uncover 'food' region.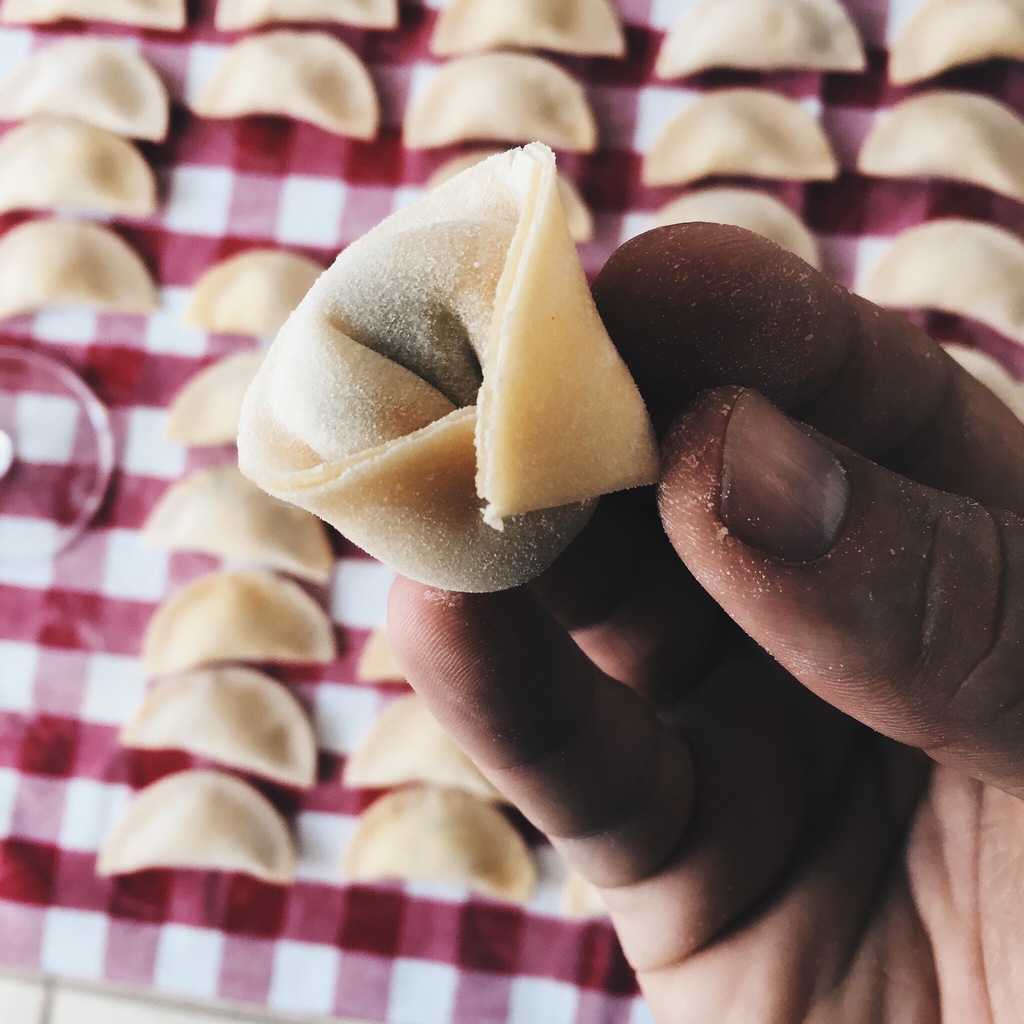
Uncovered: (854,219,1023,337).
